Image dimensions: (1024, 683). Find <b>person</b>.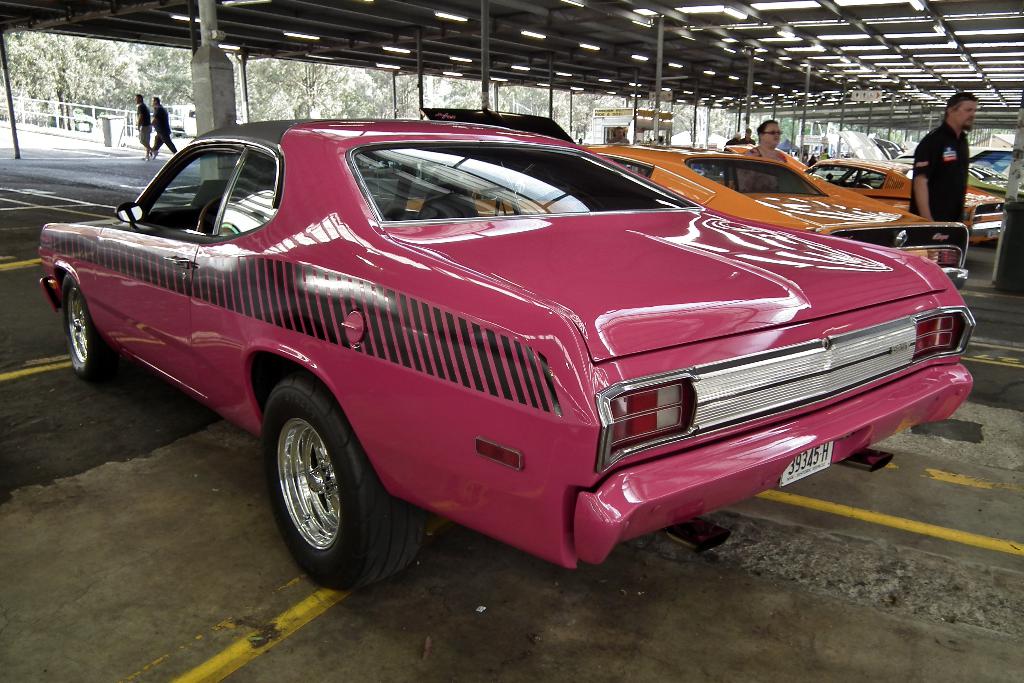
(132,91,160,163).
